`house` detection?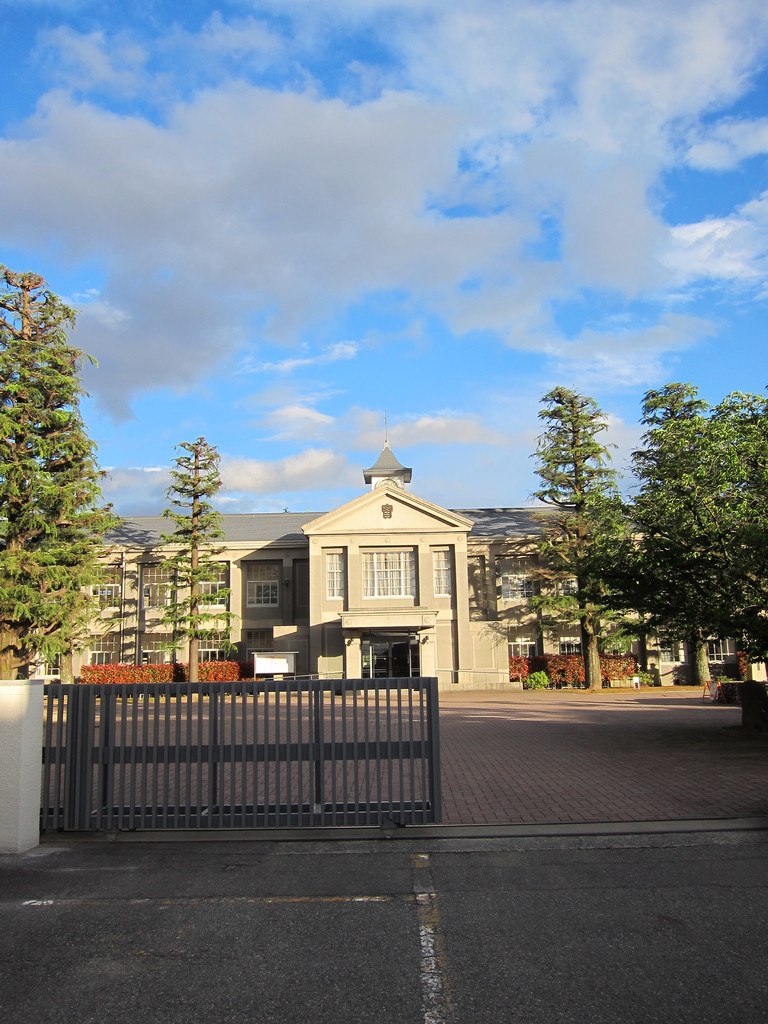
(68,449,646,687)
